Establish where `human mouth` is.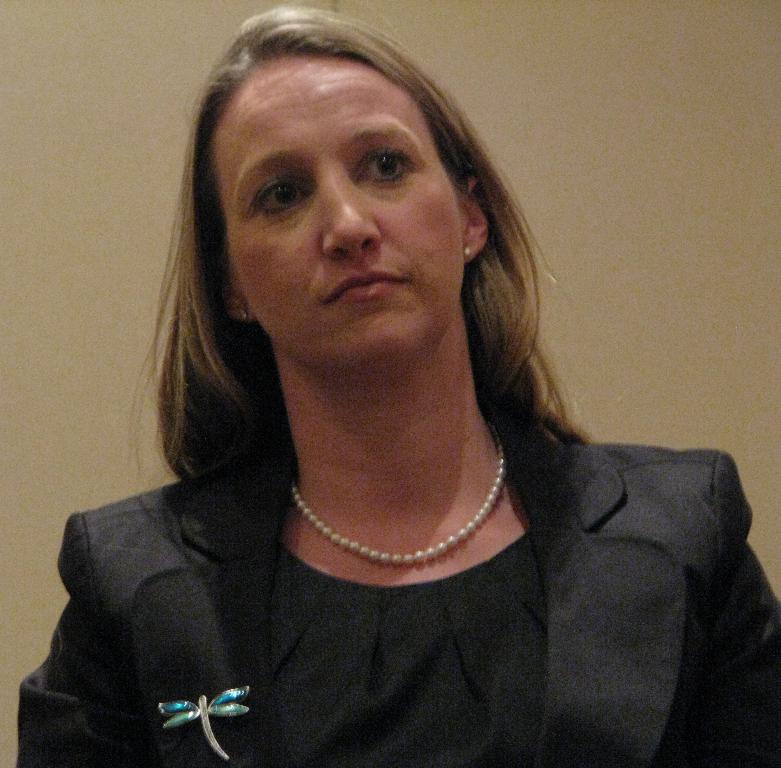
Established at 326 273 403 305.
